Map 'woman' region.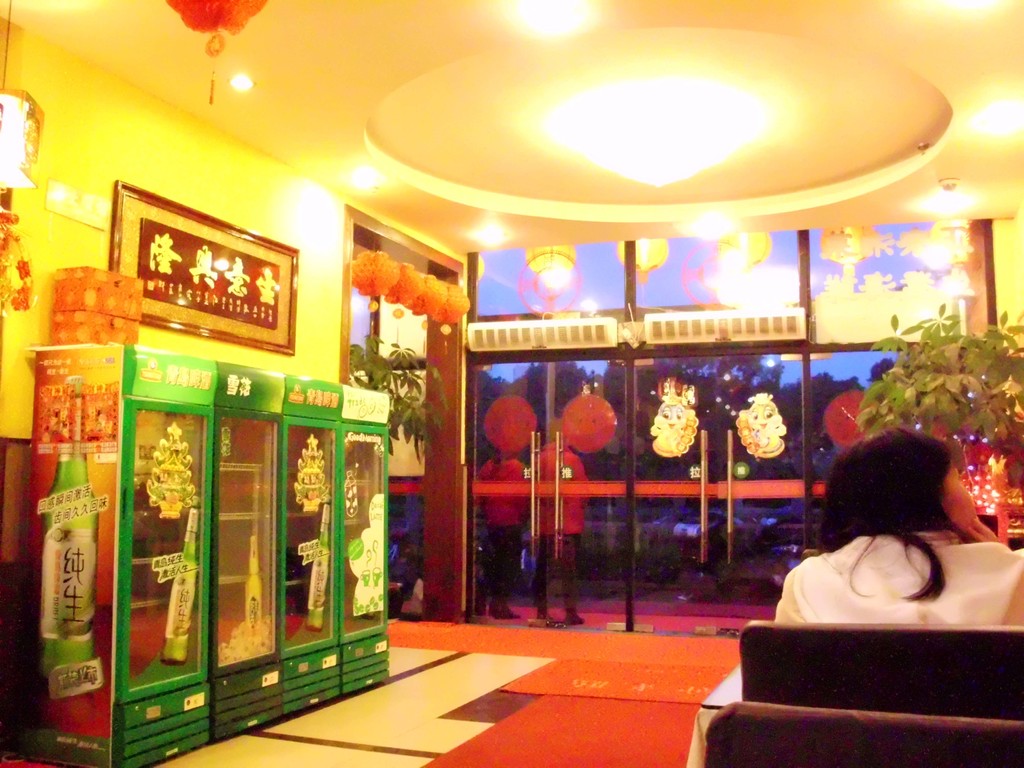
Mapped to 752:459:989:660.
